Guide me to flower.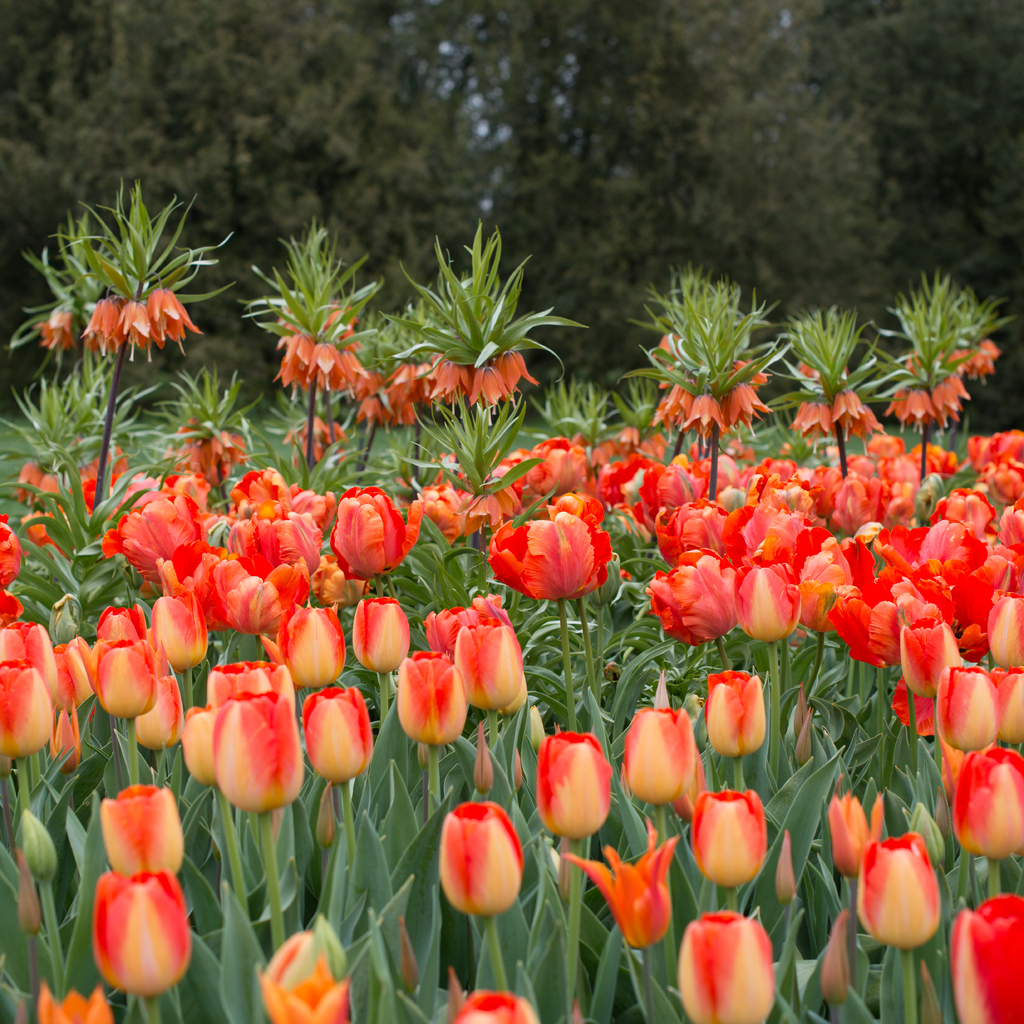
Guidance: pyautogui.locateOnScreen(117, 472, 222, 573).
